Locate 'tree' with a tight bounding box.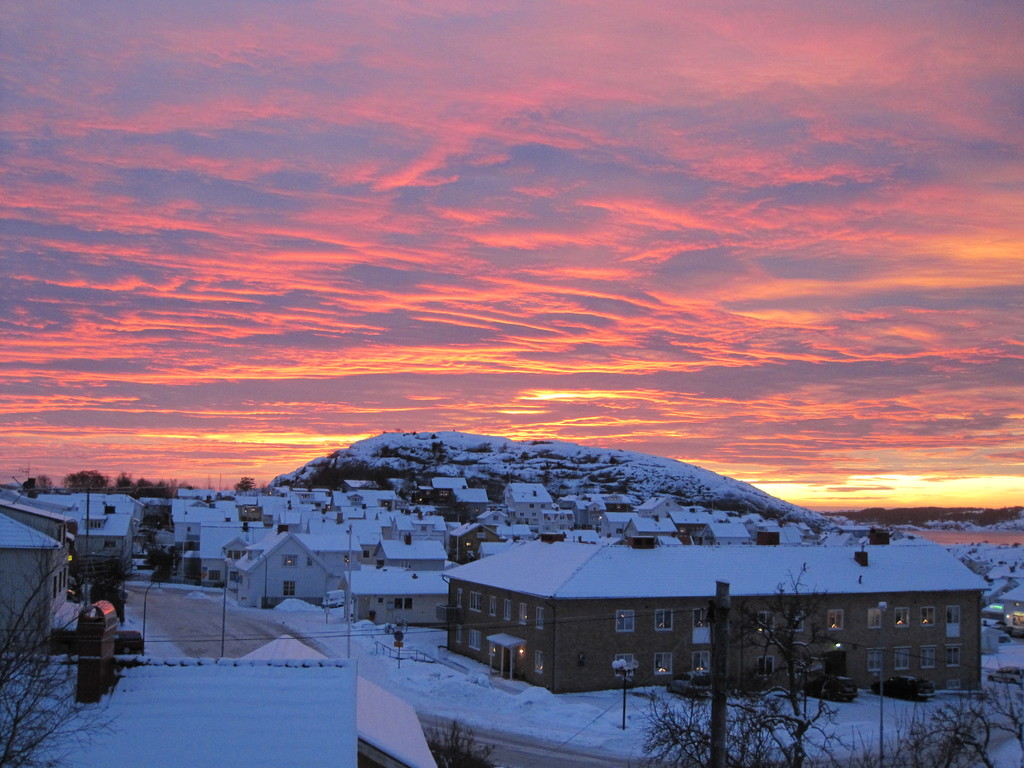
<bbox>147, 543, 175, 587</bbox>.
